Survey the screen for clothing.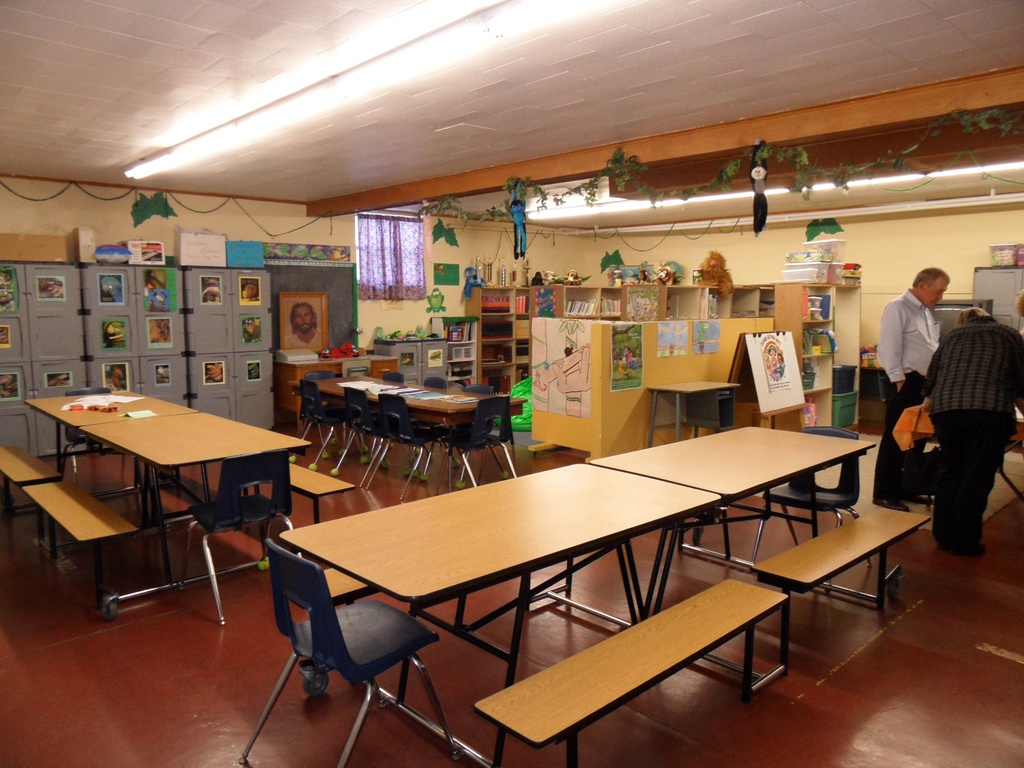
Survey found: bbox=[882, 259, 979, 479].
